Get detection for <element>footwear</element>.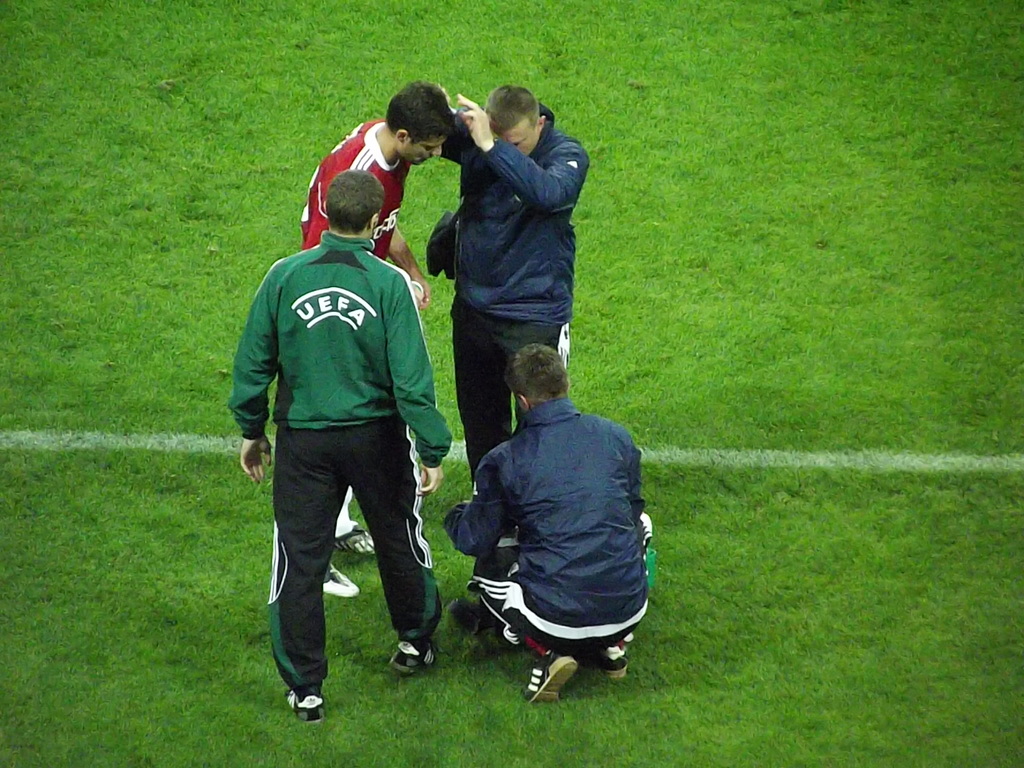
Detection: x1=342, y1=524, x2=374, y2=559.
